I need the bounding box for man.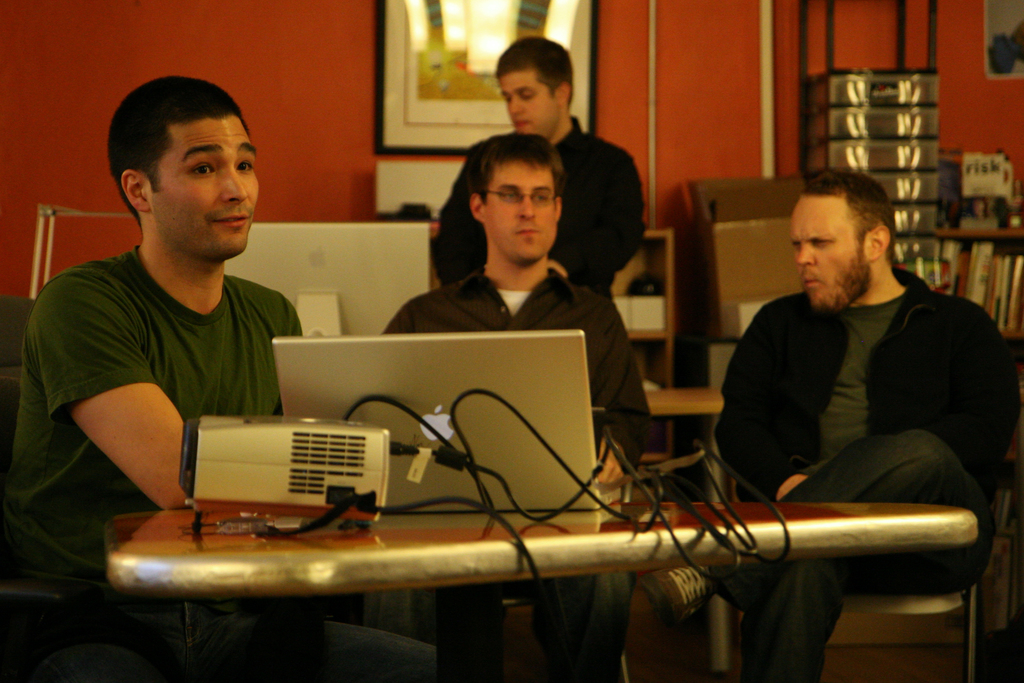
Here it is: <region>704, 165, 1008, 611</region>.
